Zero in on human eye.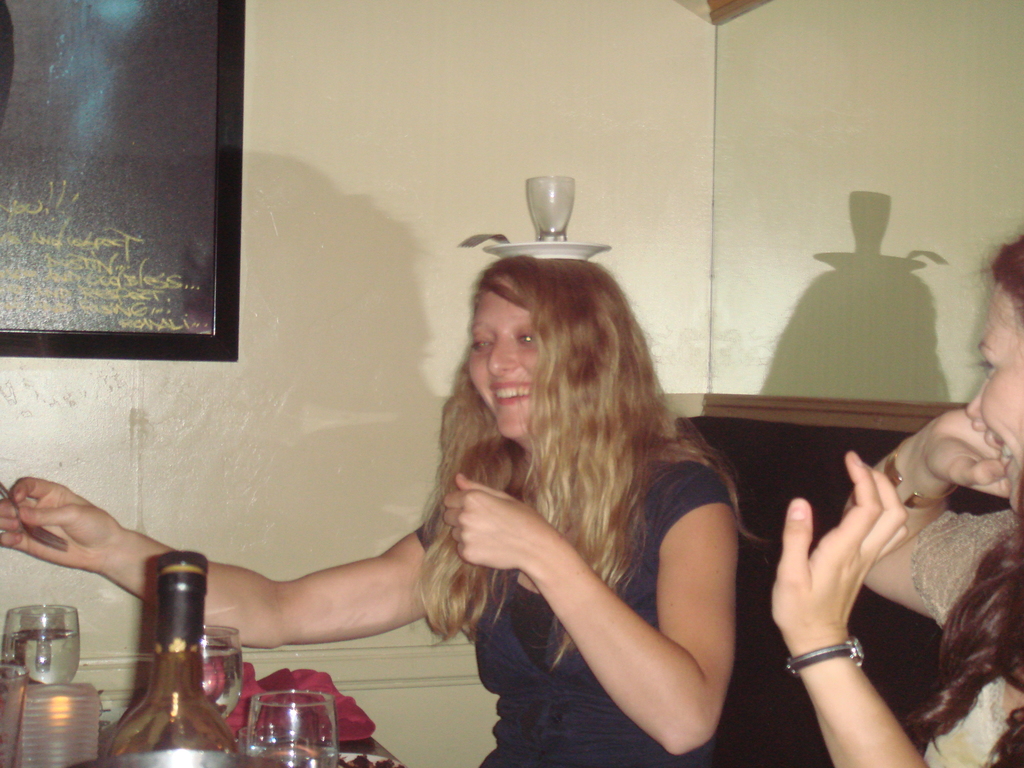
Zeroed in: (left=469, top=332, right=496, bottom=353).
